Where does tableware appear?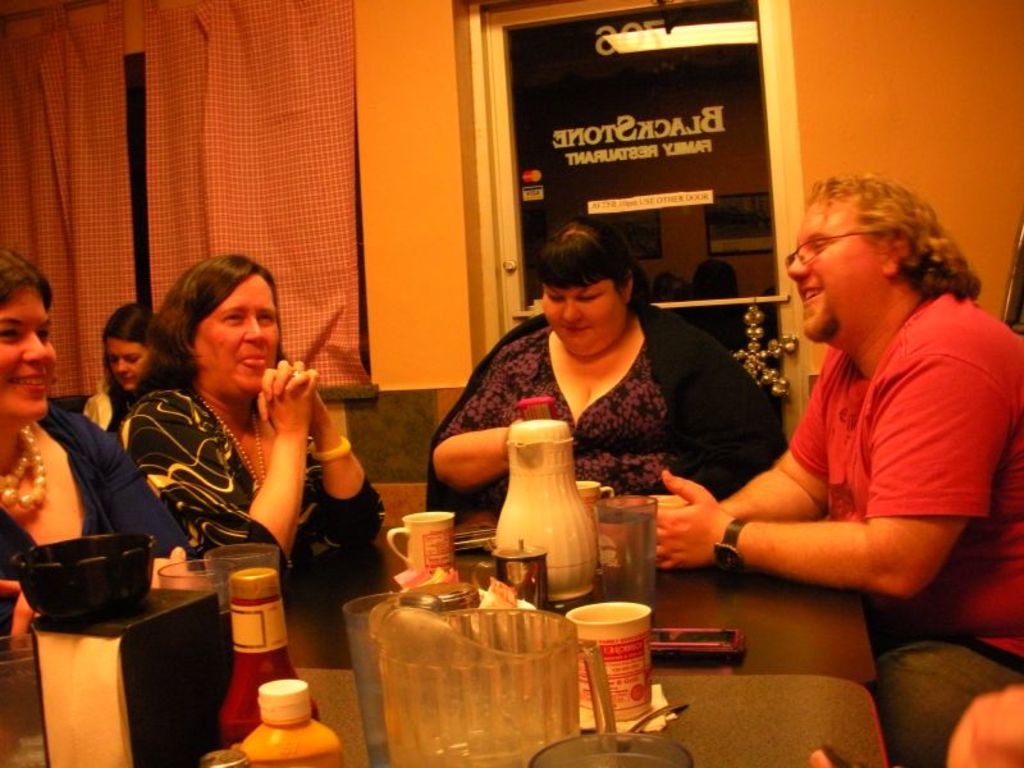
Appears at box(202, 544, 283, 625).
